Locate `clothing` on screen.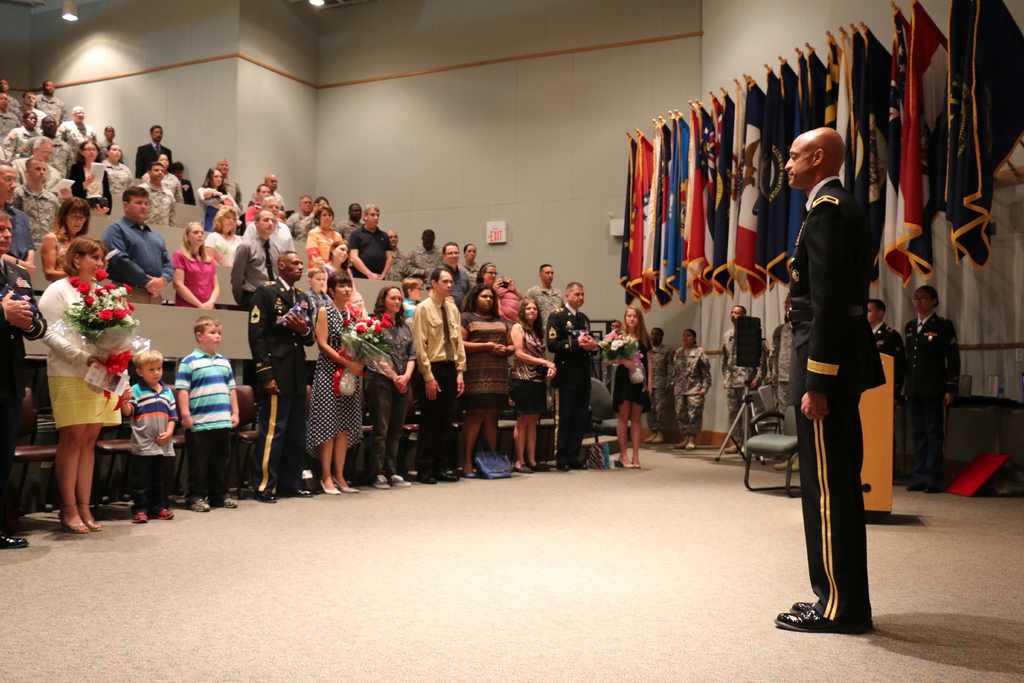
On screen at (left=0, top=92, right=20, bottom=134).
